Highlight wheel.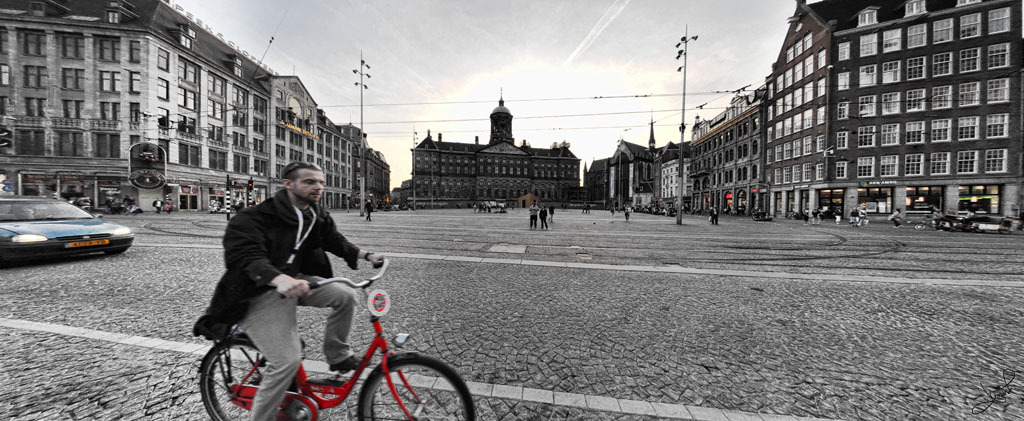
Highlighted region: bbox=[107, 244, 126, 259].
